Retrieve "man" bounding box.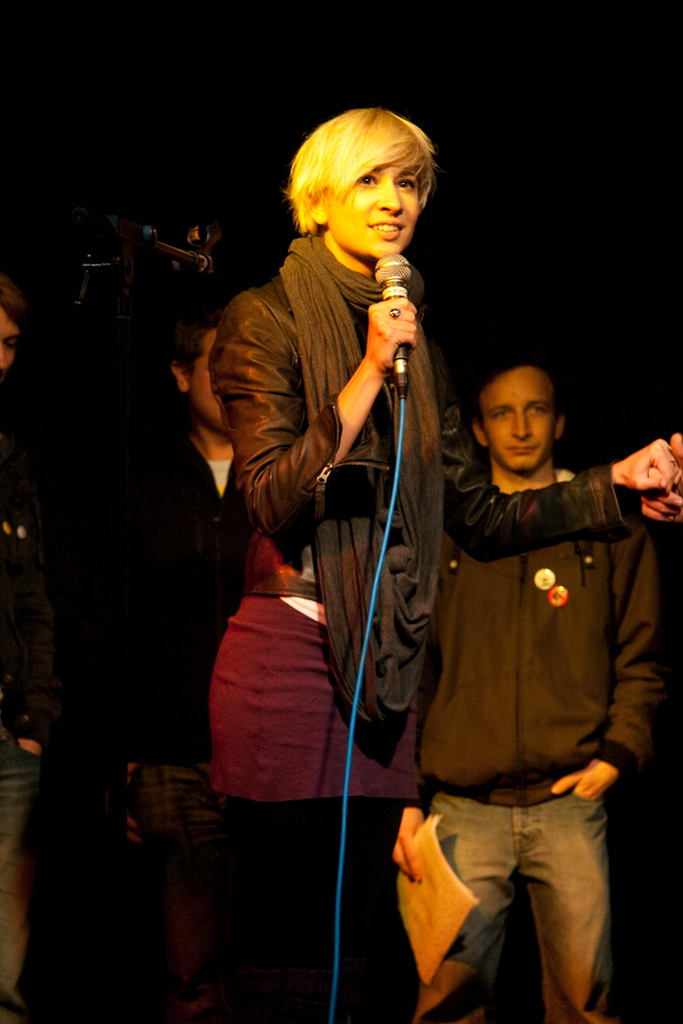
Bounding box: rect(387, 358, 661, 1023).
